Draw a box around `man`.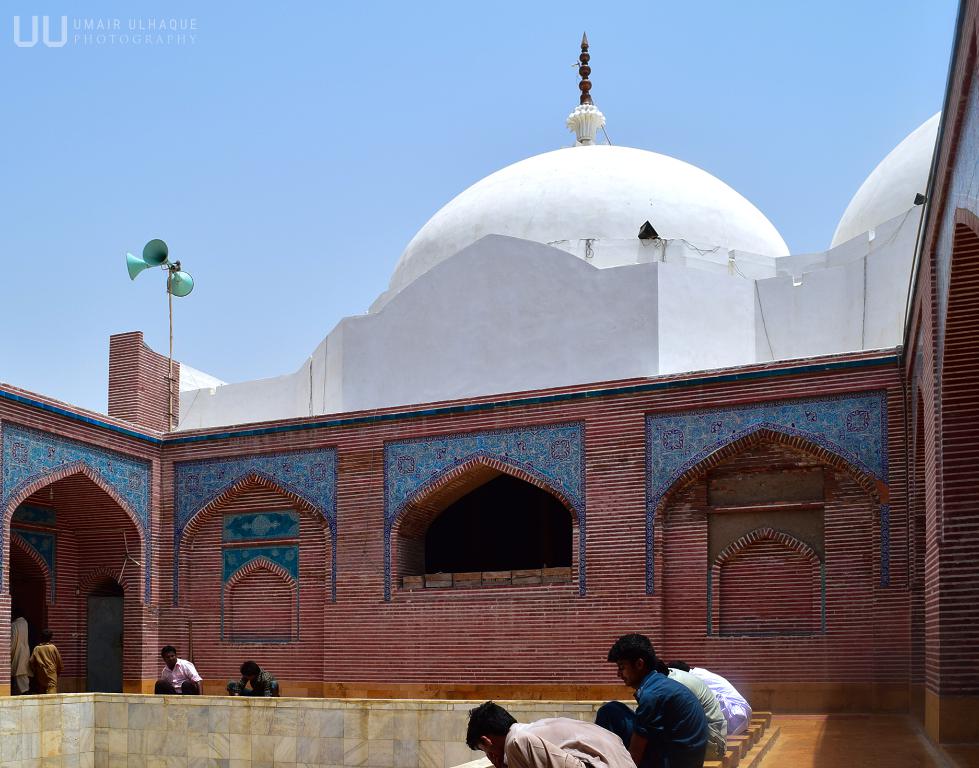
(674, 662, 754, 739).
